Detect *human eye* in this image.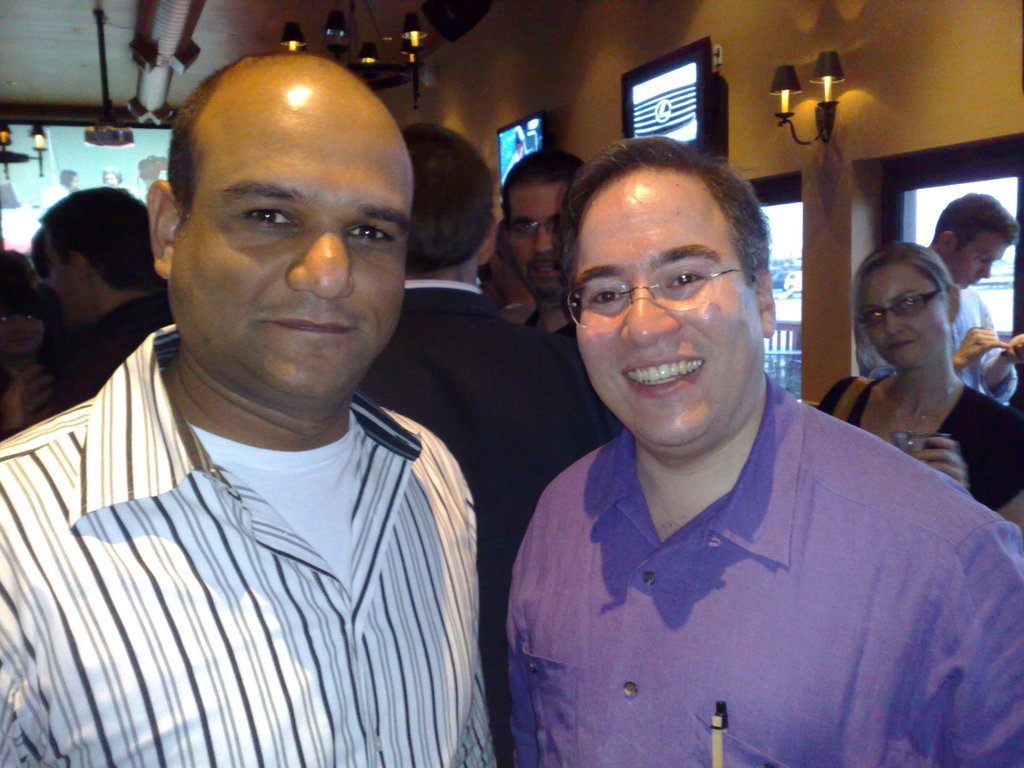
Detection: Rect(341, 220, 394, 249).
